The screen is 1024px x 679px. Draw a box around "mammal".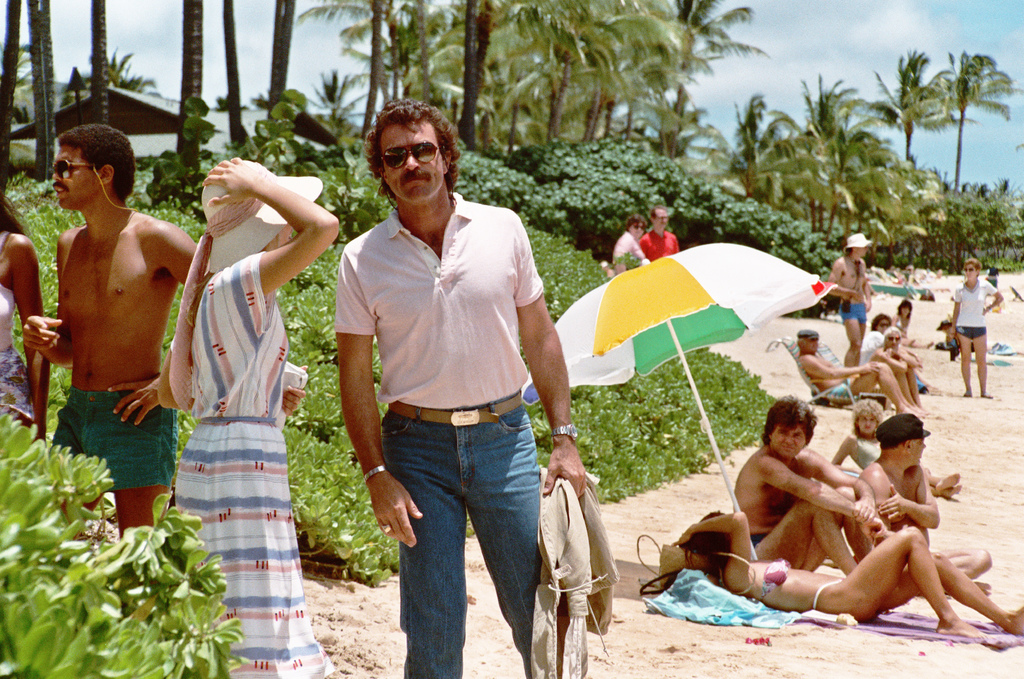
l=157, t=152, r=341, b=678.
